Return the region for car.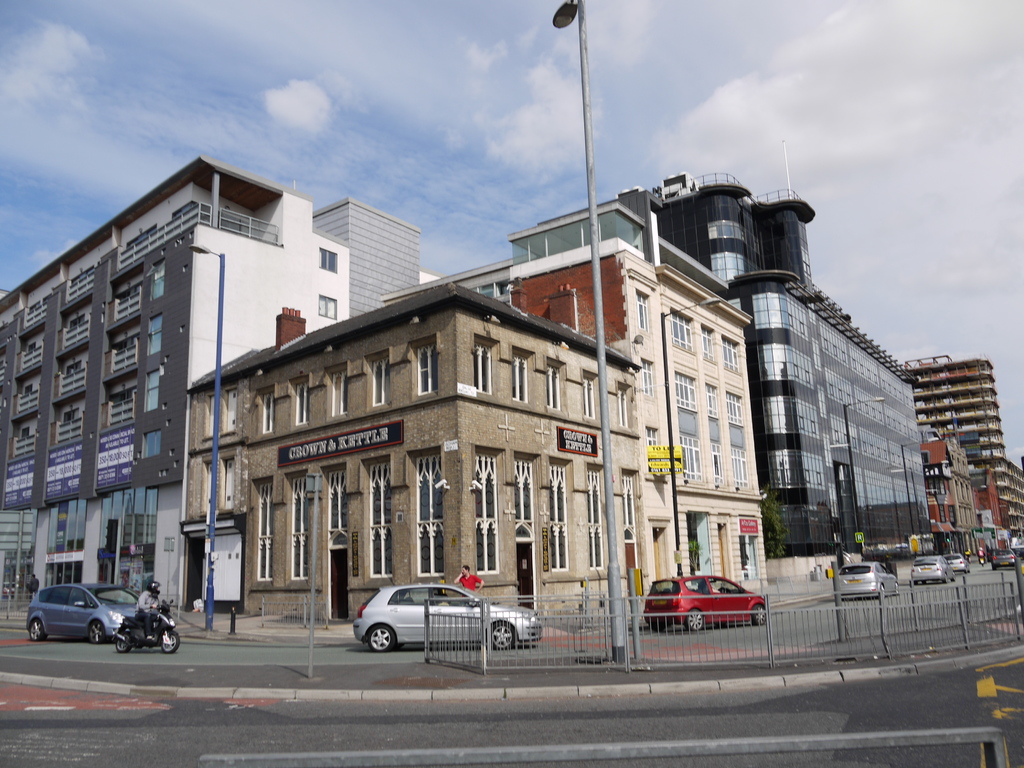
detection(944, 548, 969, 570).
